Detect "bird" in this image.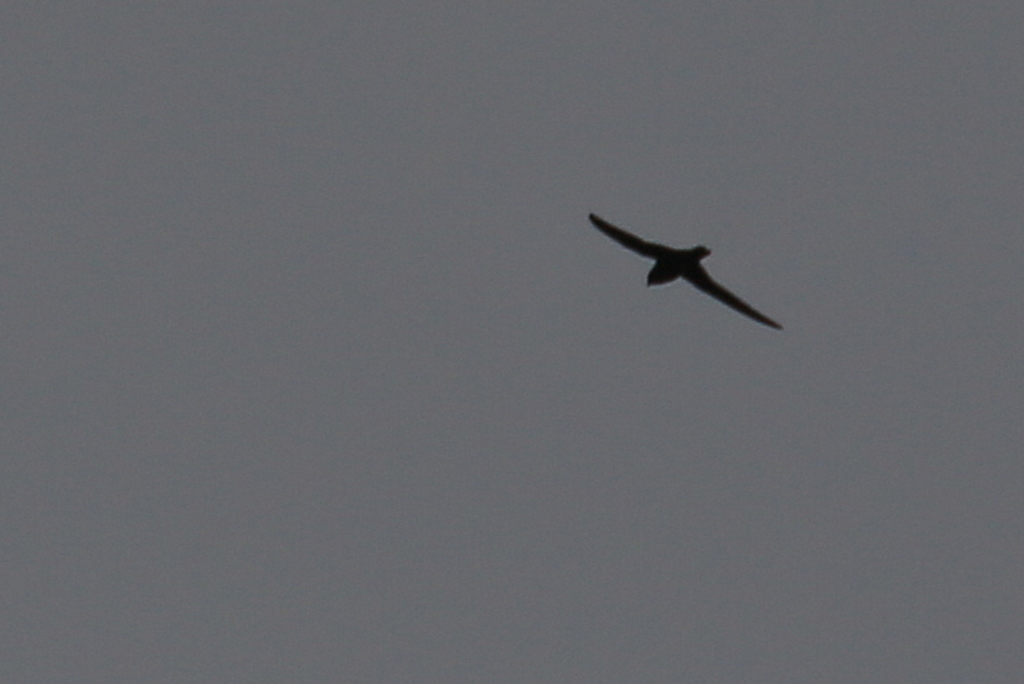
Detection: (588, 211, 800, 329).
